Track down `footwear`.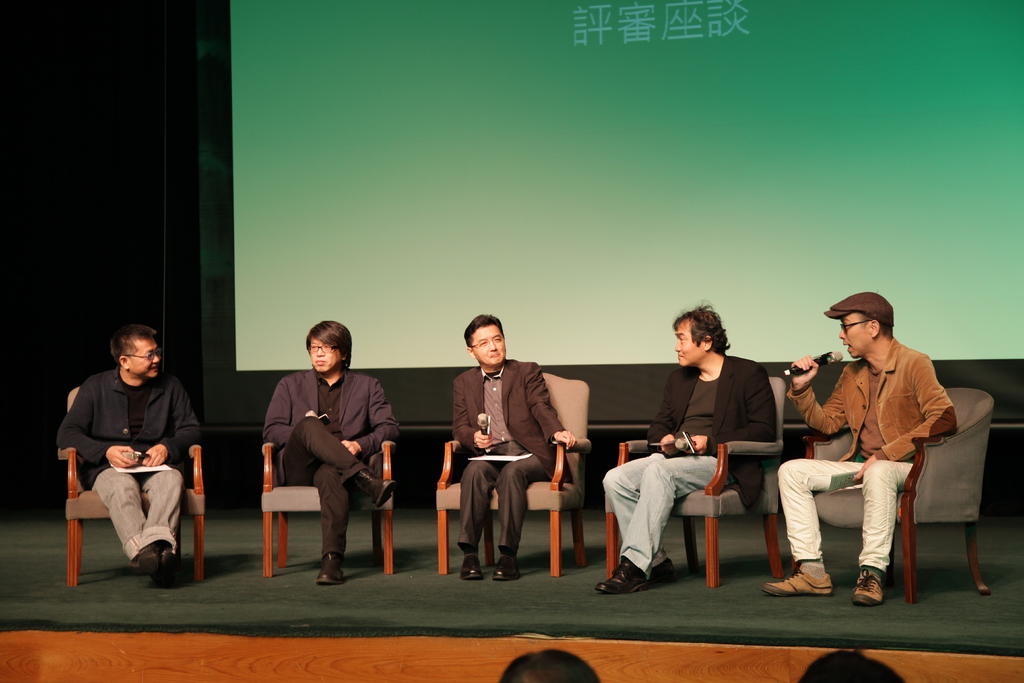
Tracked to pyautogui.locateOnScreen(315, 552, 345, 584).
